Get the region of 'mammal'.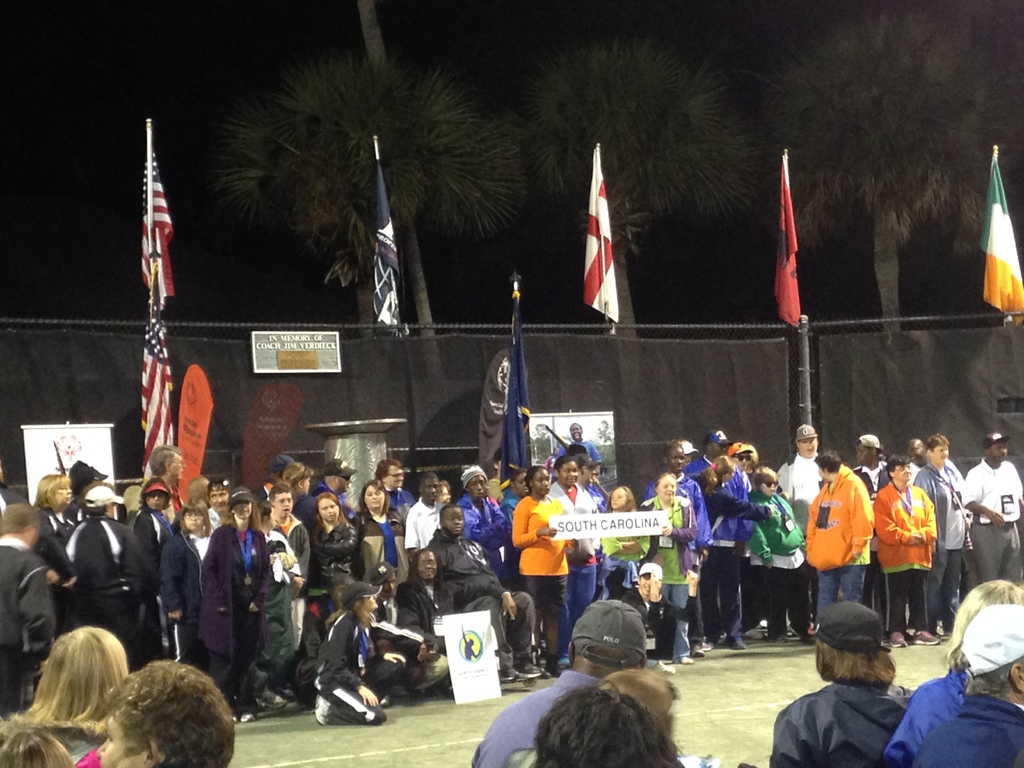
(x1=911, y1=605, x2=1023, y2=767).
